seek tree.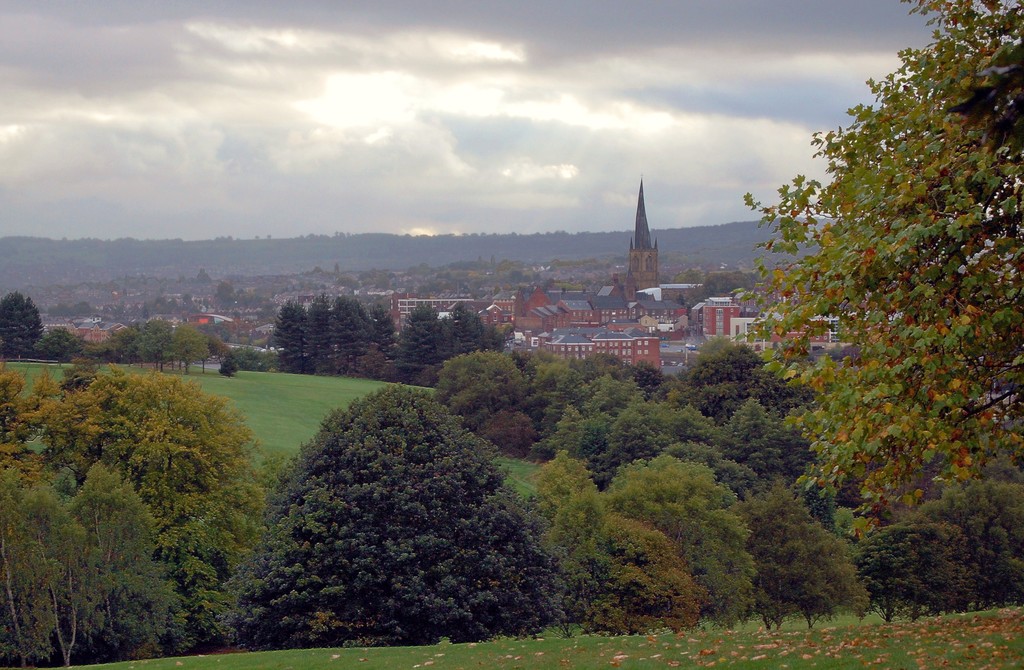
bbox=(0, 289, 45, 362).
